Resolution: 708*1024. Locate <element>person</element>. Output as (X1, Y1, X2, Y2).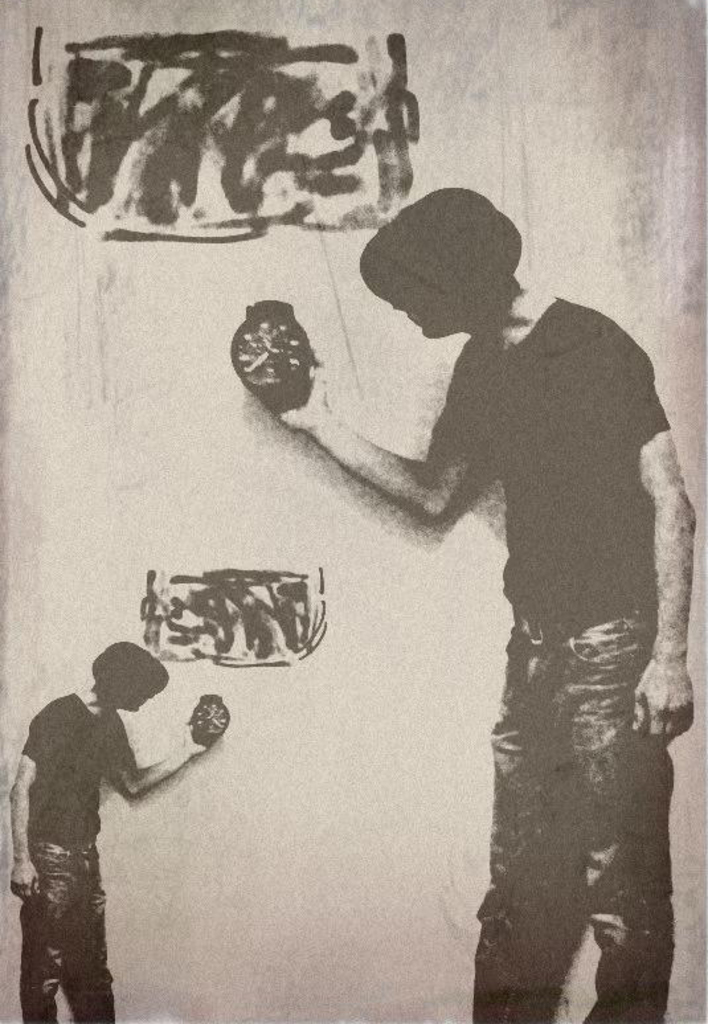
(8, 626, 208, 1015).
